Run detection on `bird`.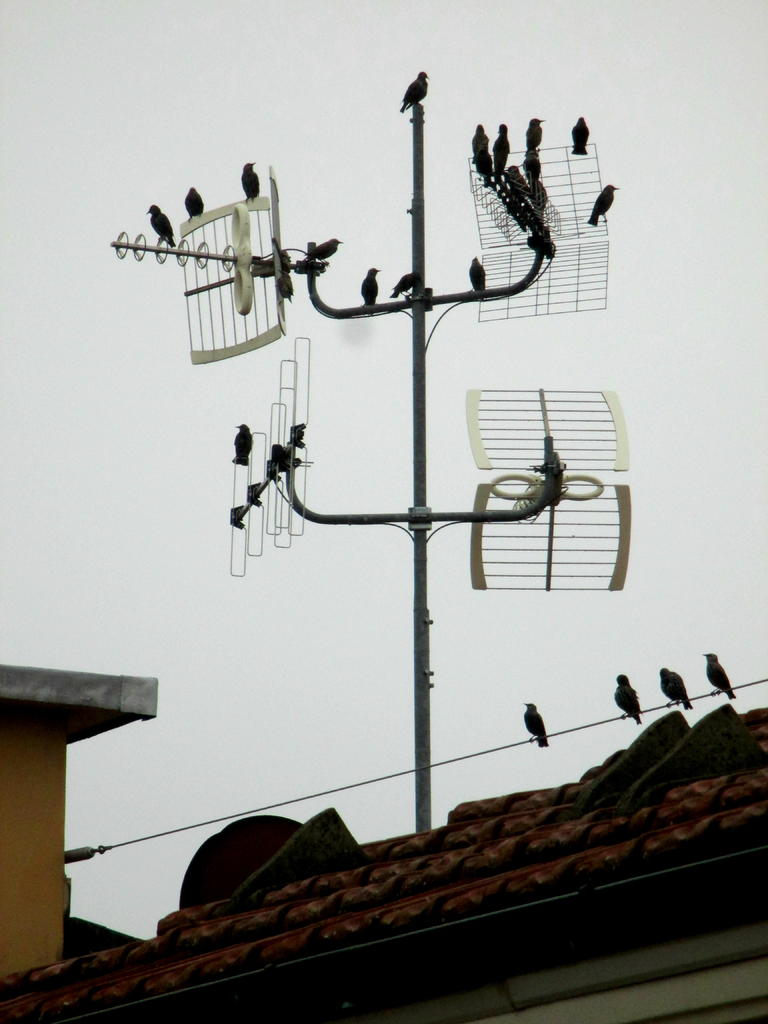
Result: locate(705, 652, 738, 701).
